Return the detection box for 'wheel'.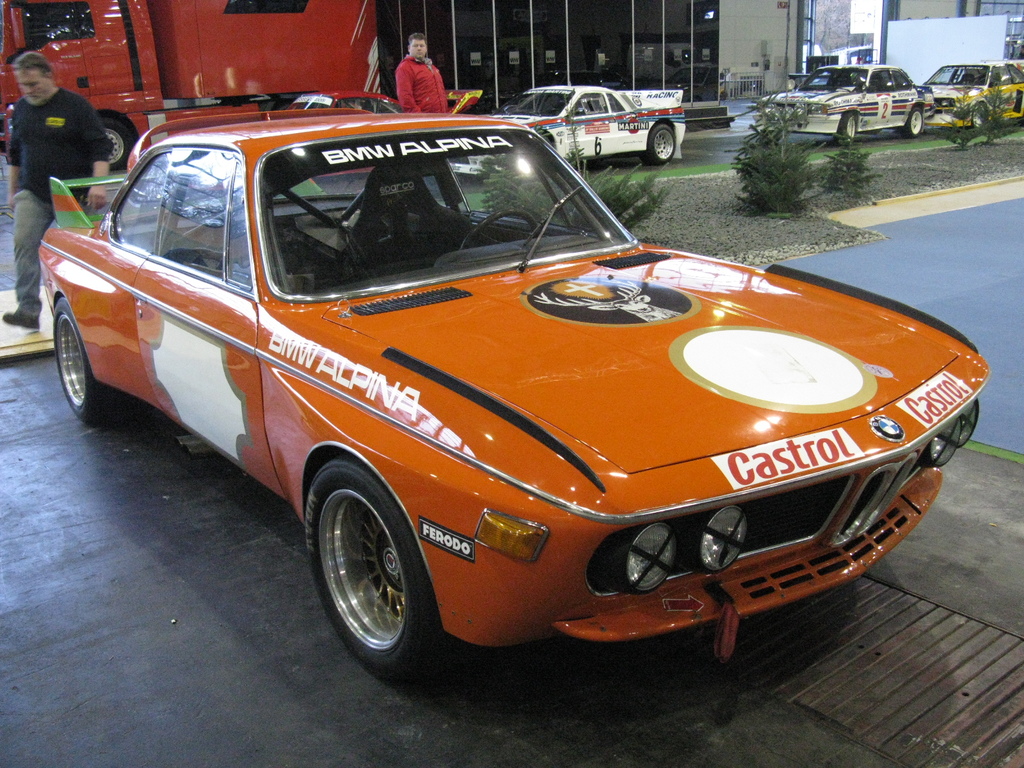
461:205:540:252.
